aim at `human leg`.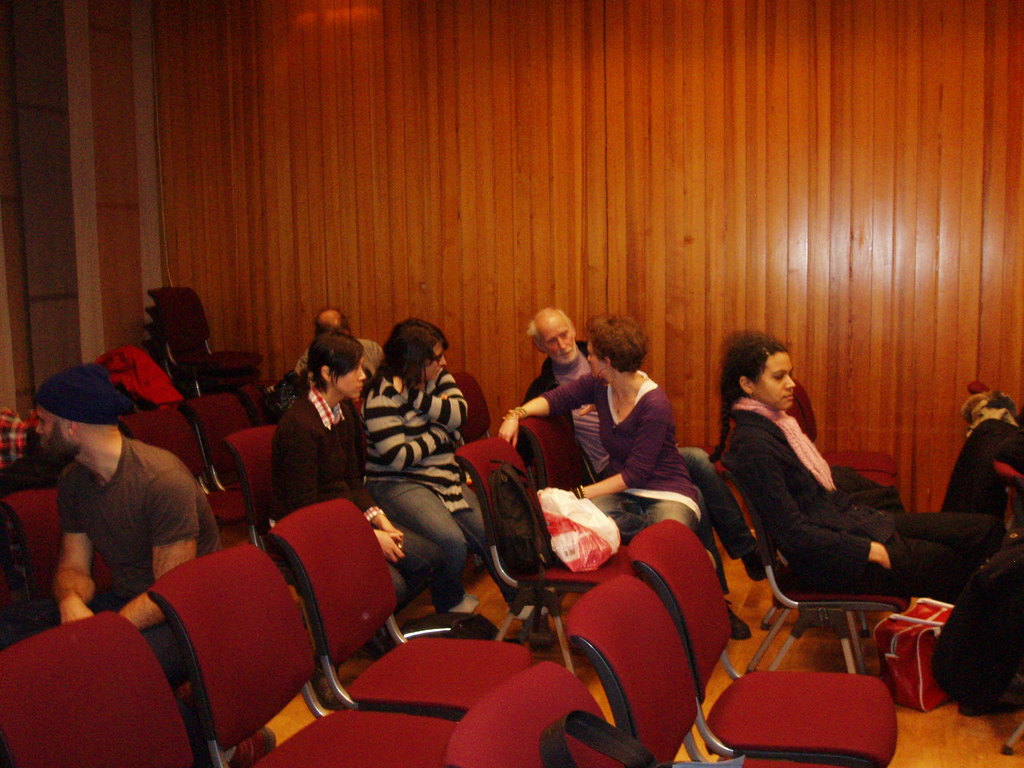
Aimed at l=795, t=540, r=980, b=604.
